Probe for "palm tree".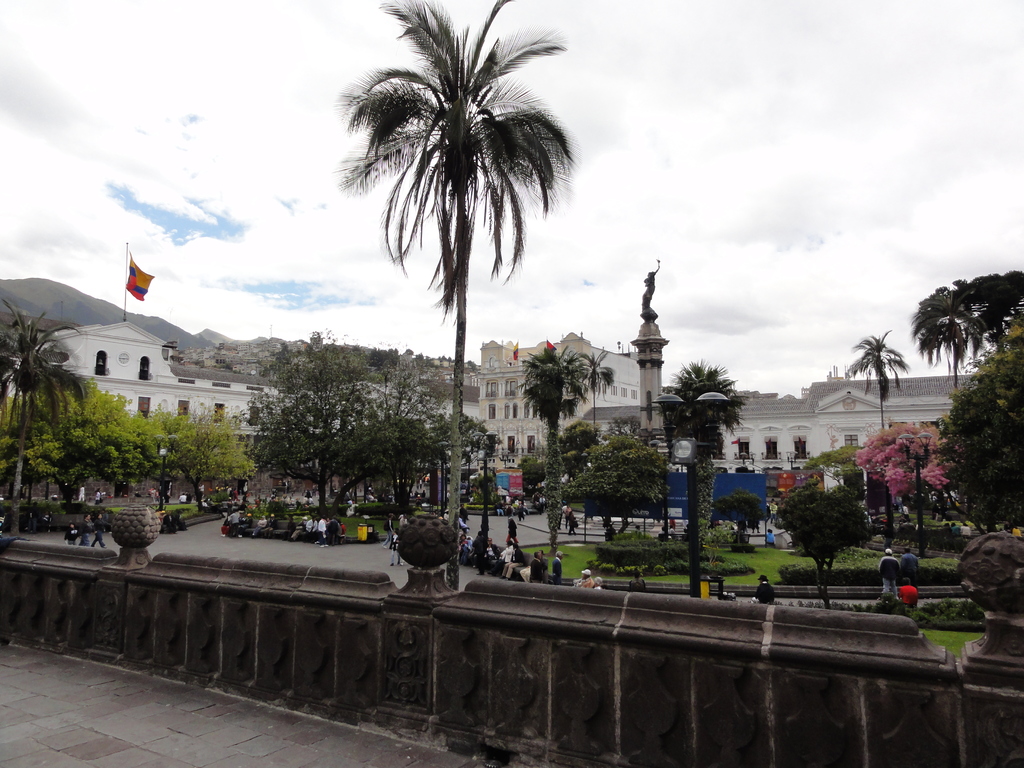
Probe result: detection(333, 8, 578, 595).
